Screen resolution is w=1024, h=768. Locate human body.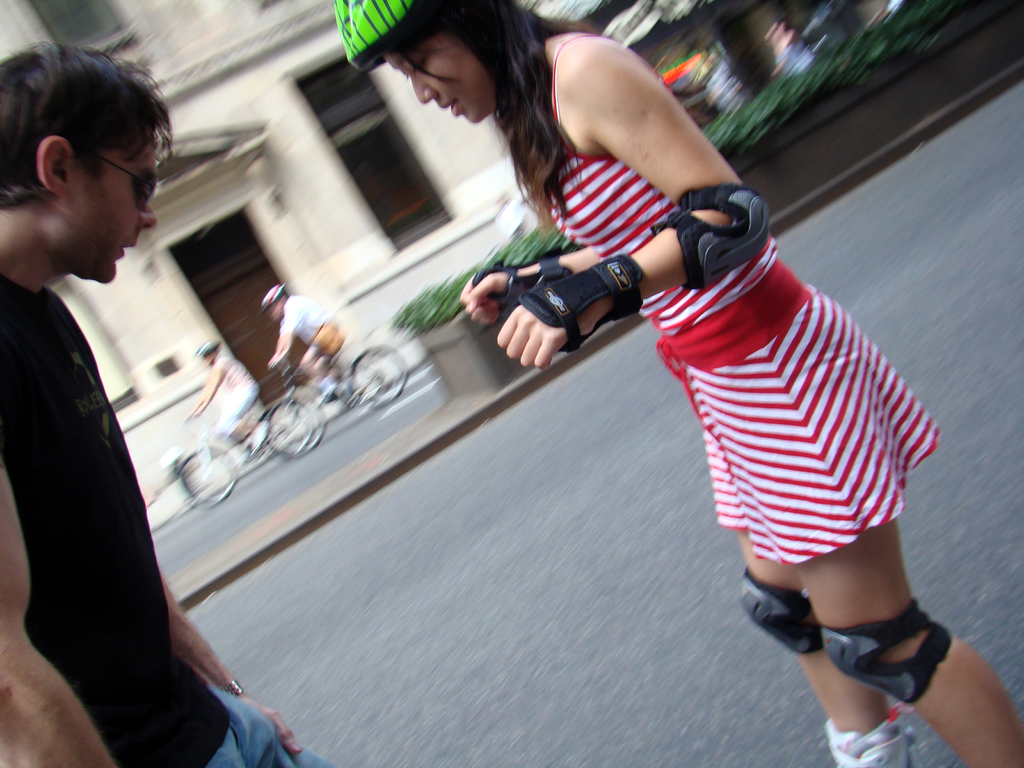
<region>184, 339, 284, 456</region>.
